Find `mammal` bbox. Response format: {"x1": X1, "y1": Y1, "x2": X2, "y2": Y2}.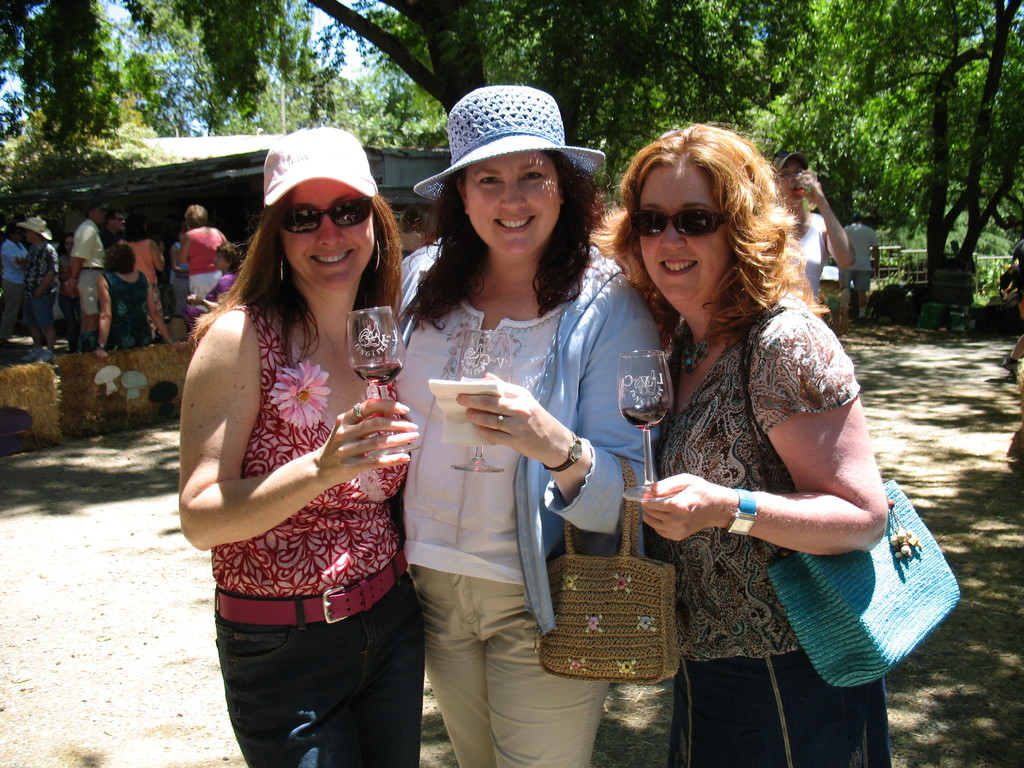
{"x1": 62, "y1": 198, "x2": 108, "y2": 345}.
